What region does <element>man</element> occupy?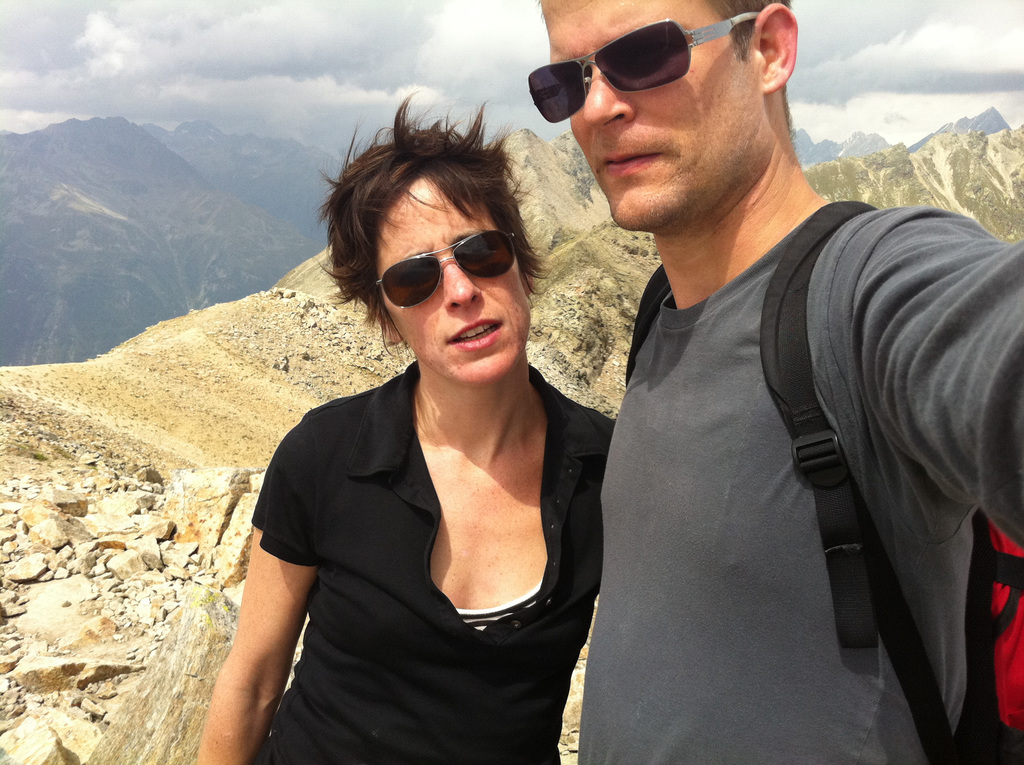
BBox(532, 0, 1014, 764).
